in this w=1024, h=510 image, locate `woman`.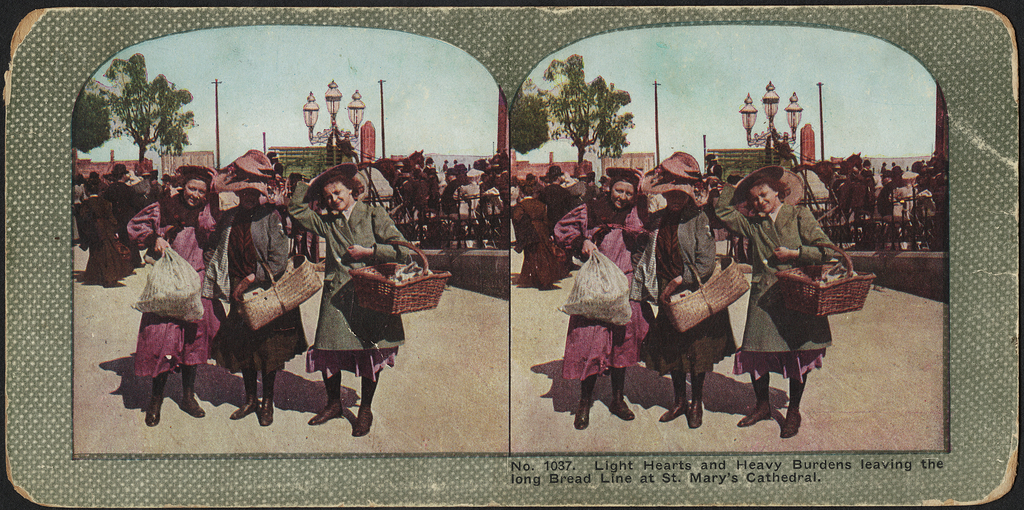
Bounding box: x1=202 y1=186 x2=307 y2=424.
